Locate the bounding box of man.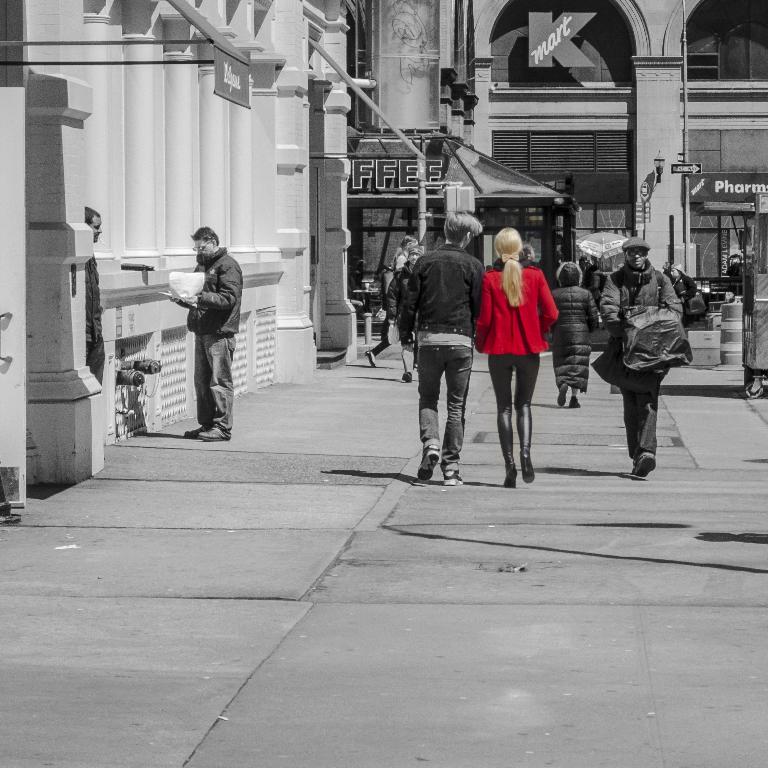
Bounding box: [x1=79, y1=206, x2=104, y2=380].
